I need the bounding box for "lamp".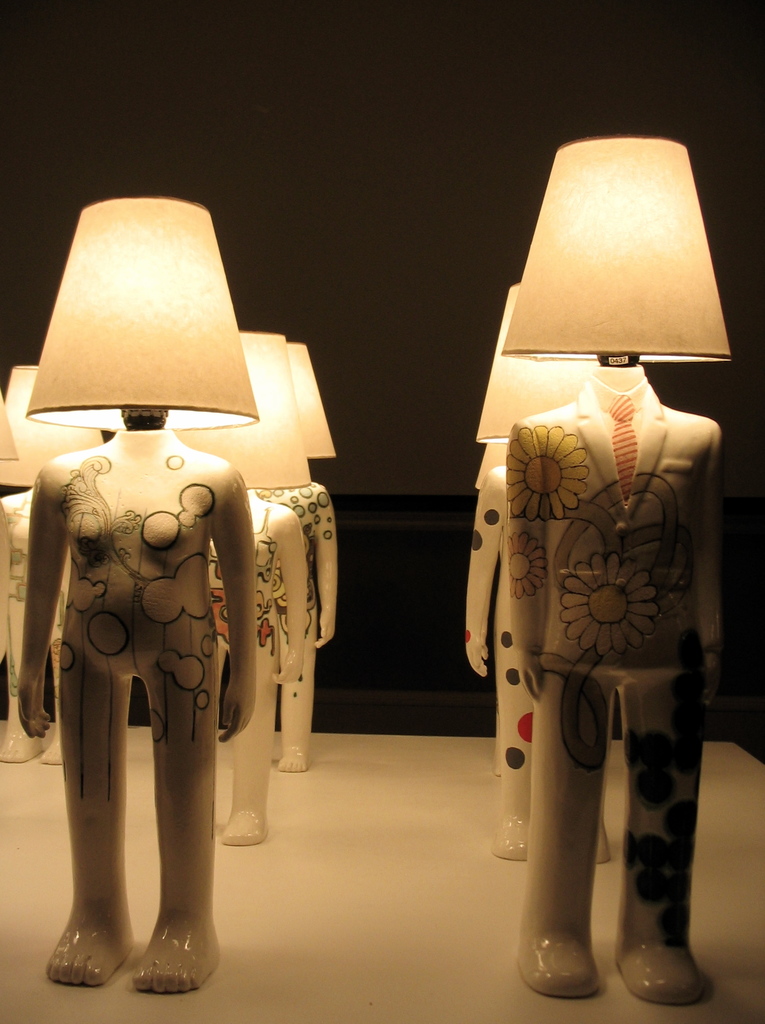
Here it is: 479/287/614/449.
